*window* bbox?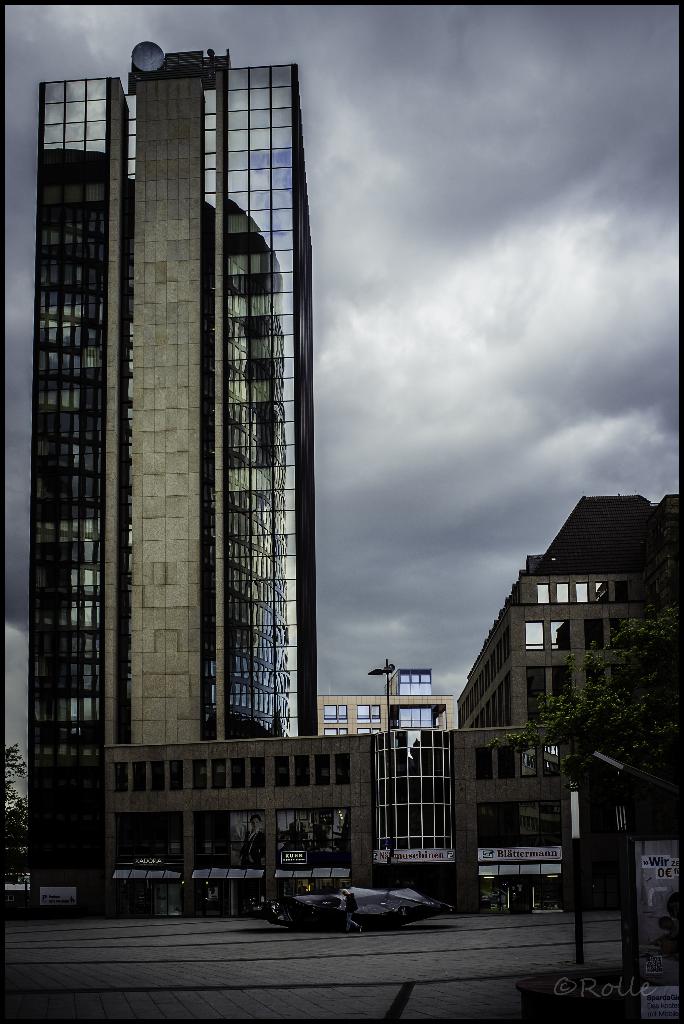
crop(555, 585, 569, 604)
